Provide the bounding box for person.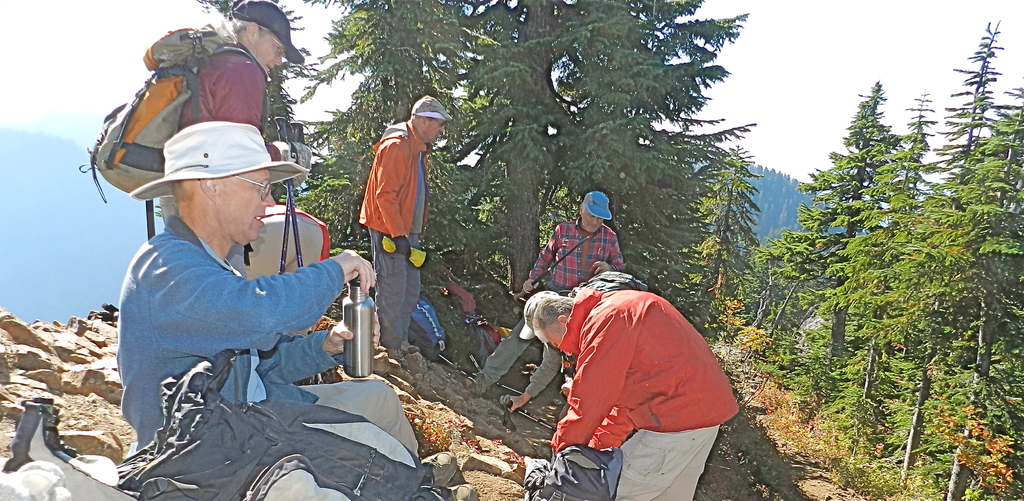
box=[160, 0, 291, 281].
